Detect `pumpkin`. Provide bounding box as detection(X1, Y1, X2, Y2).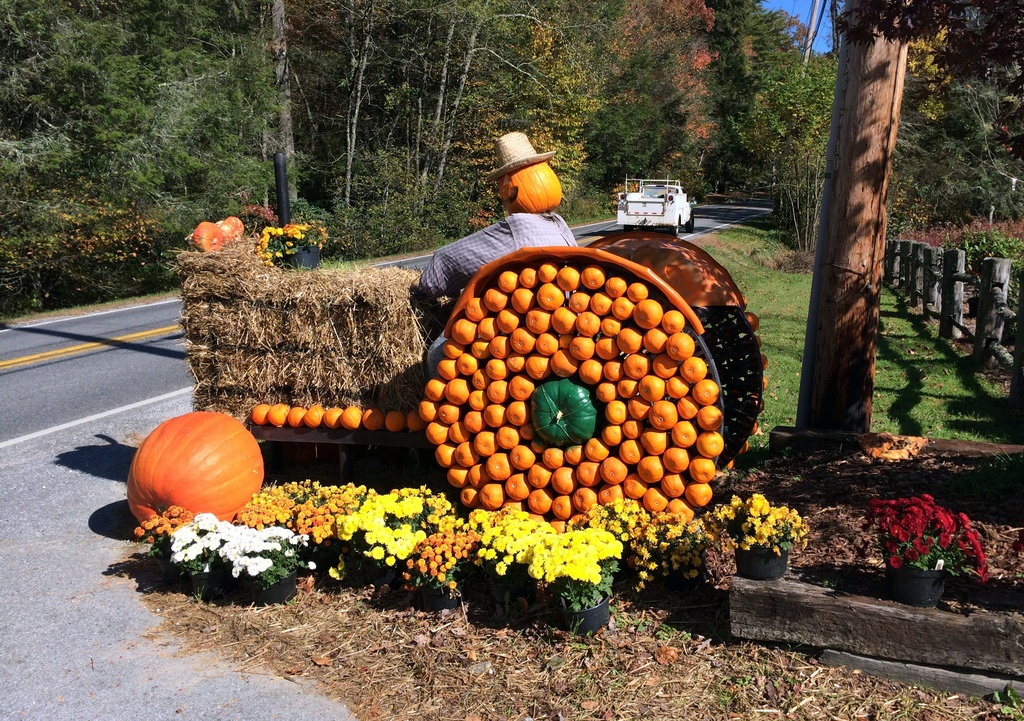
detection(185, 219, 226, 252).
